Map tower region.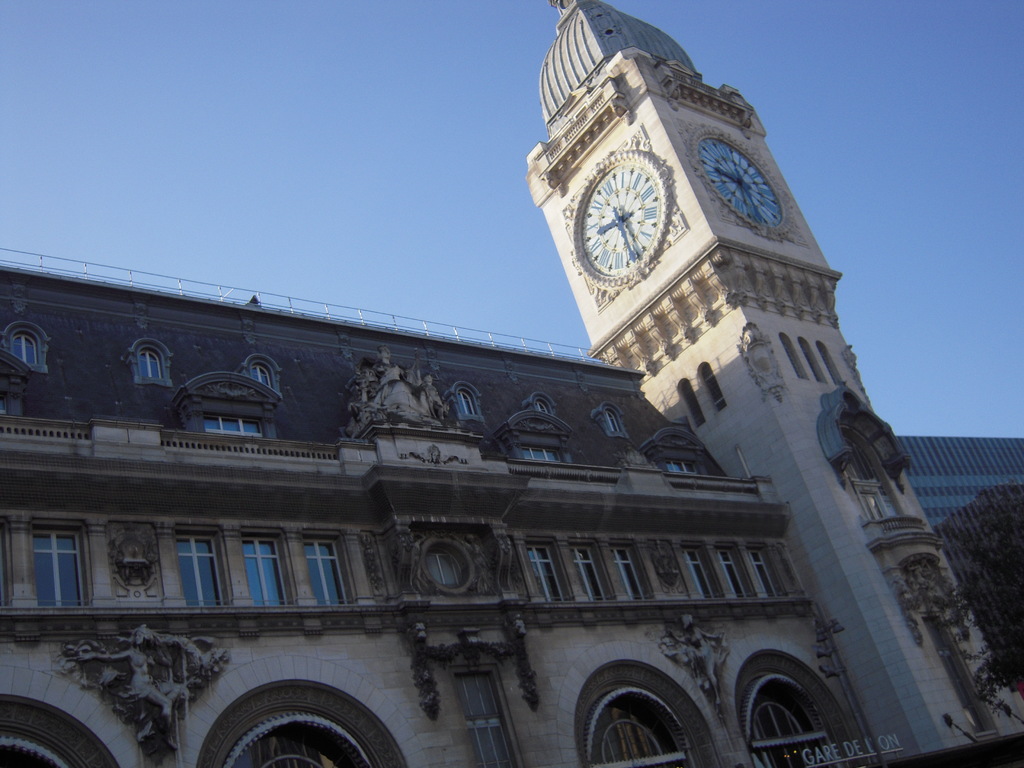
Mapped to (left=0, top=0, right=1023, bottom=767).
